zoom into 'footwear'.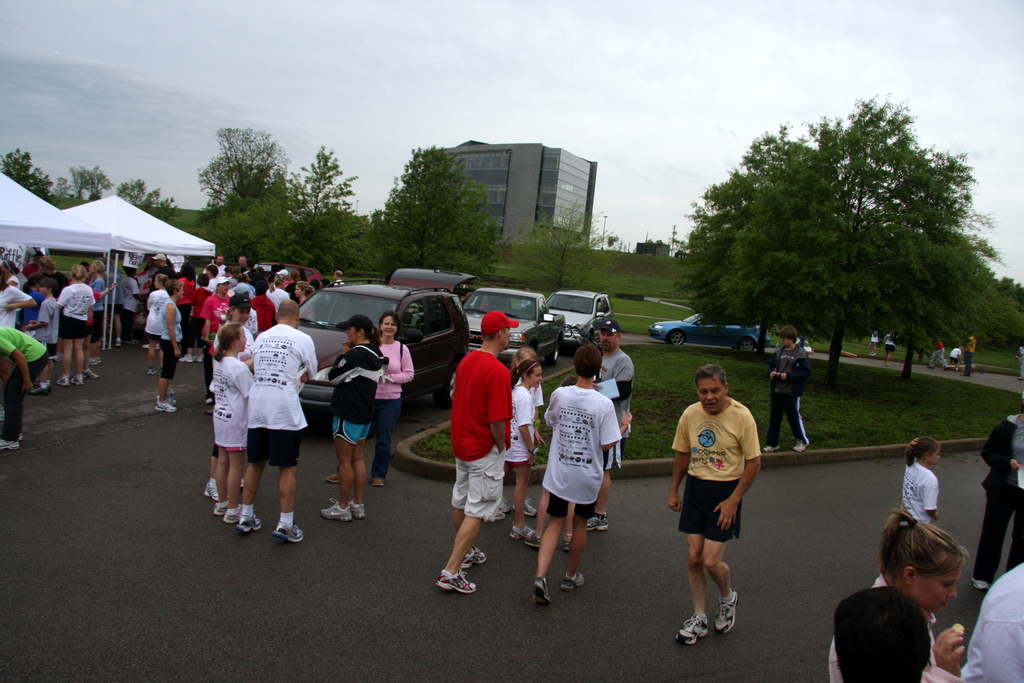
Zoom target: region(205, 410, 213, 416).
